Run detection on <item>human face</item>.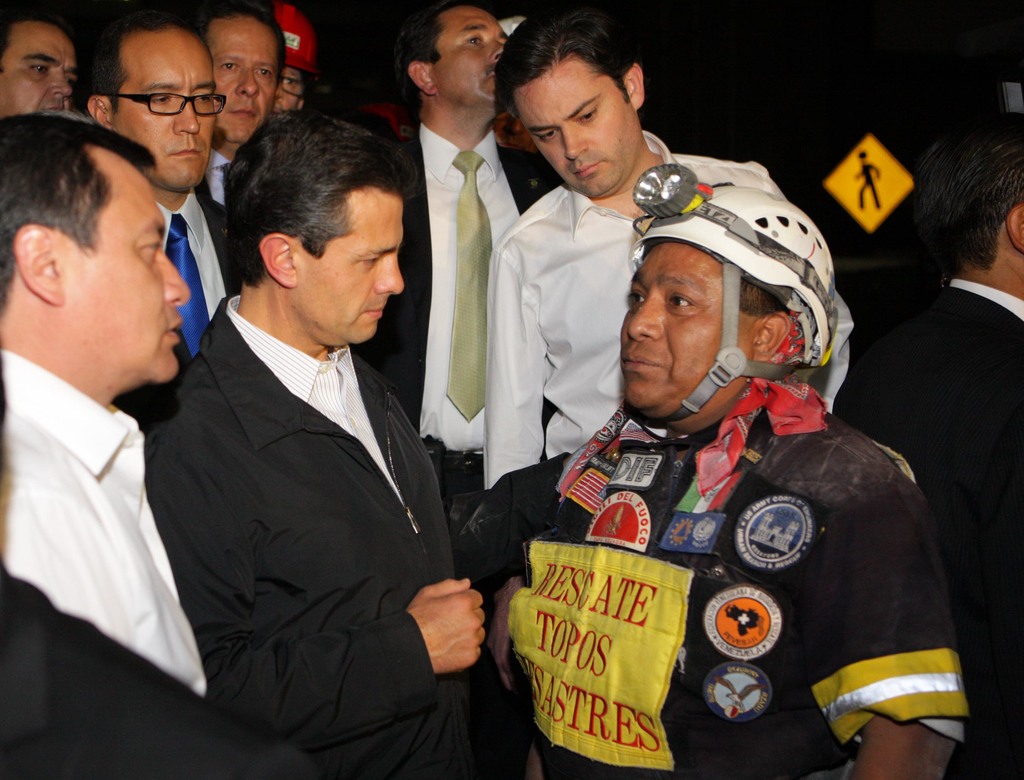
Result: BBox(58, 148, 190, 383).
